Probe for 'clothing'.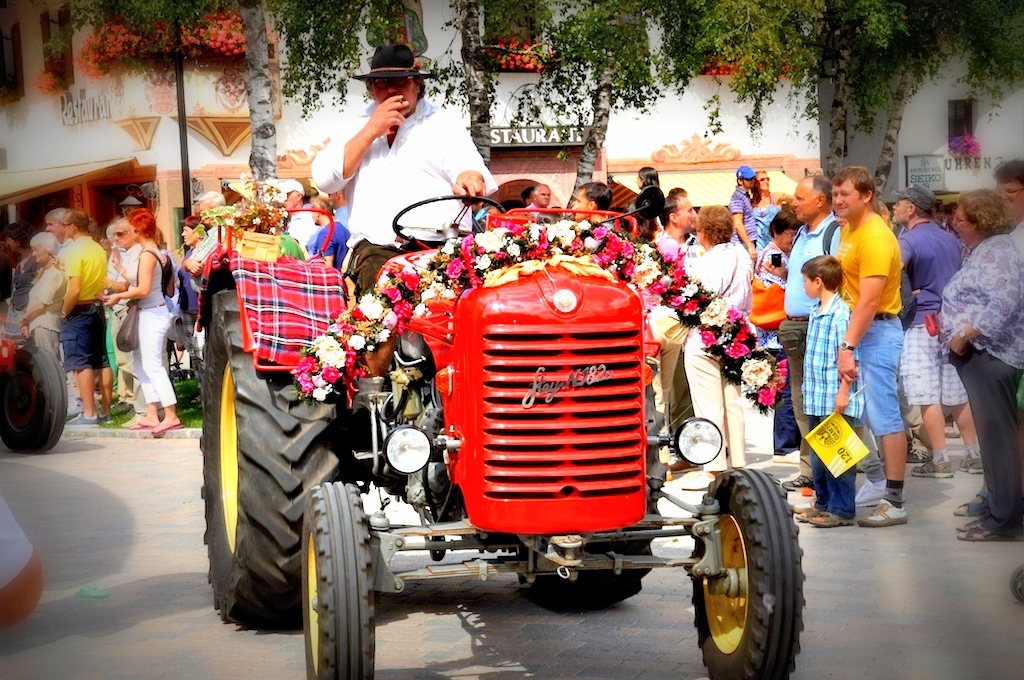
Probe result: locate(833, 209, 902, 429).
